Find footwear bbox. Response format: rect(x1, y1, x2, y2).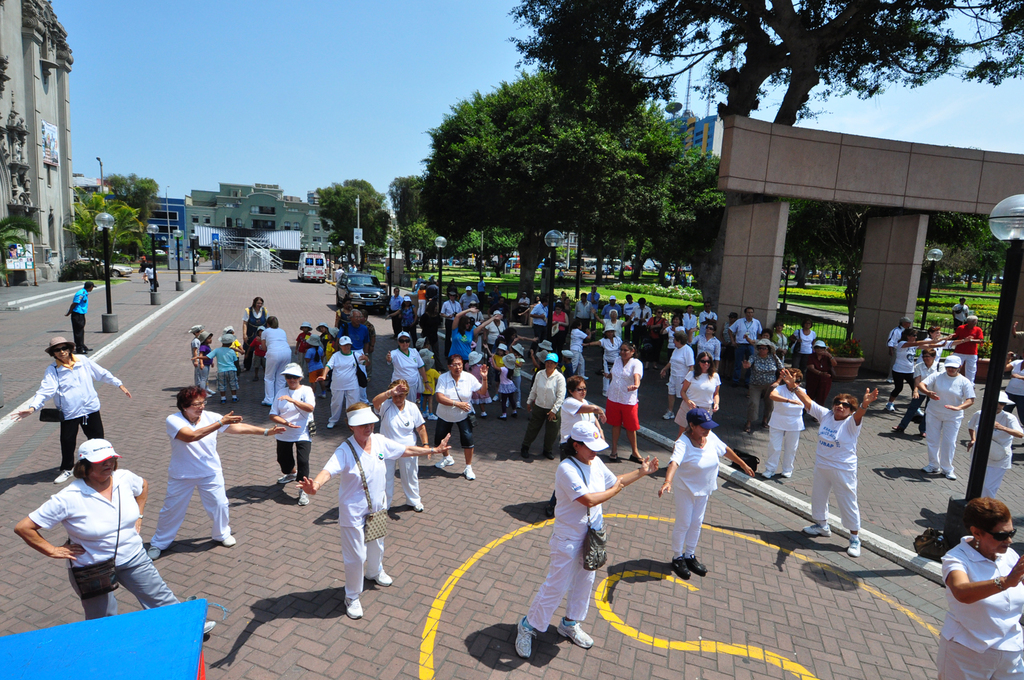
rect(276, 472, 303, 484).
